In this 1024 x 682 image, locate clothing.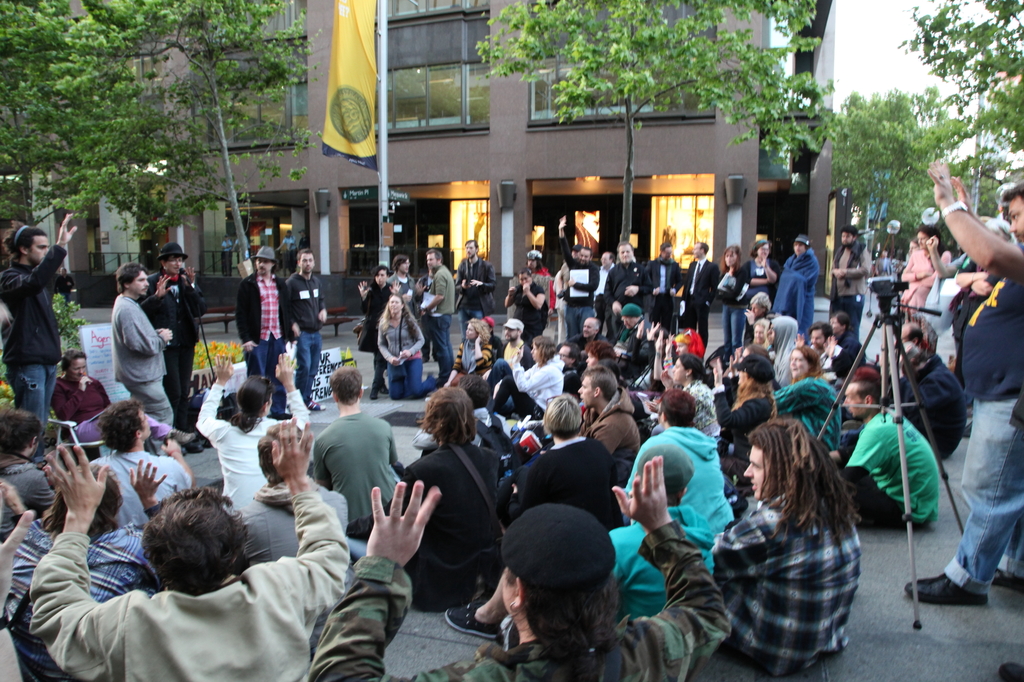
Bounding box: [x1=506, y1=274, x2=552, y2=347].
